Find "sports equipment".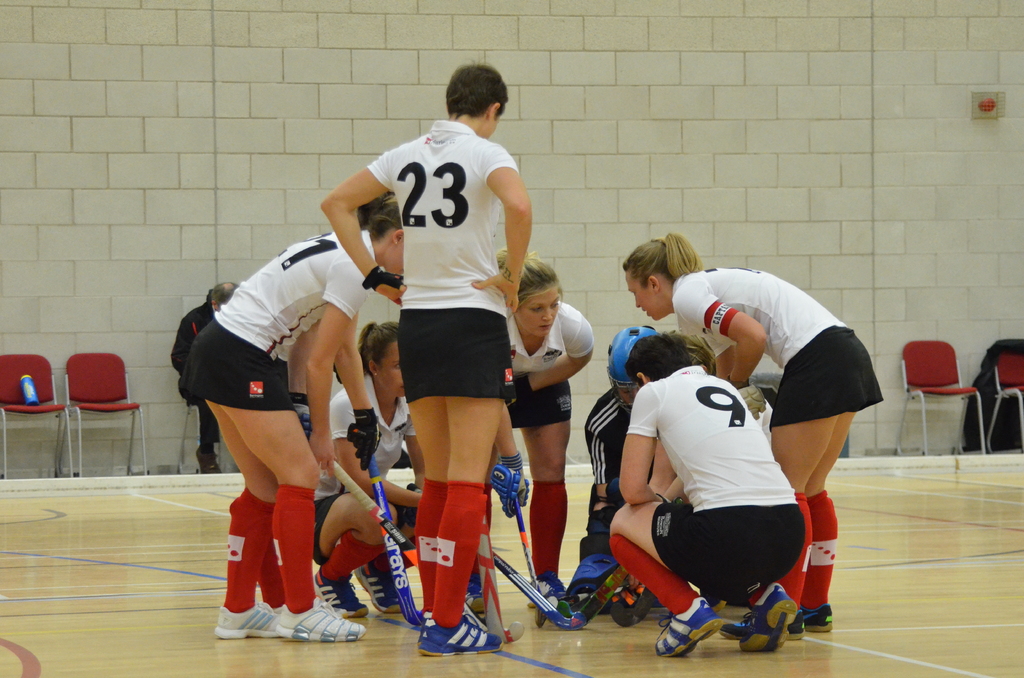
Rect(494, 553, 586, 633).
